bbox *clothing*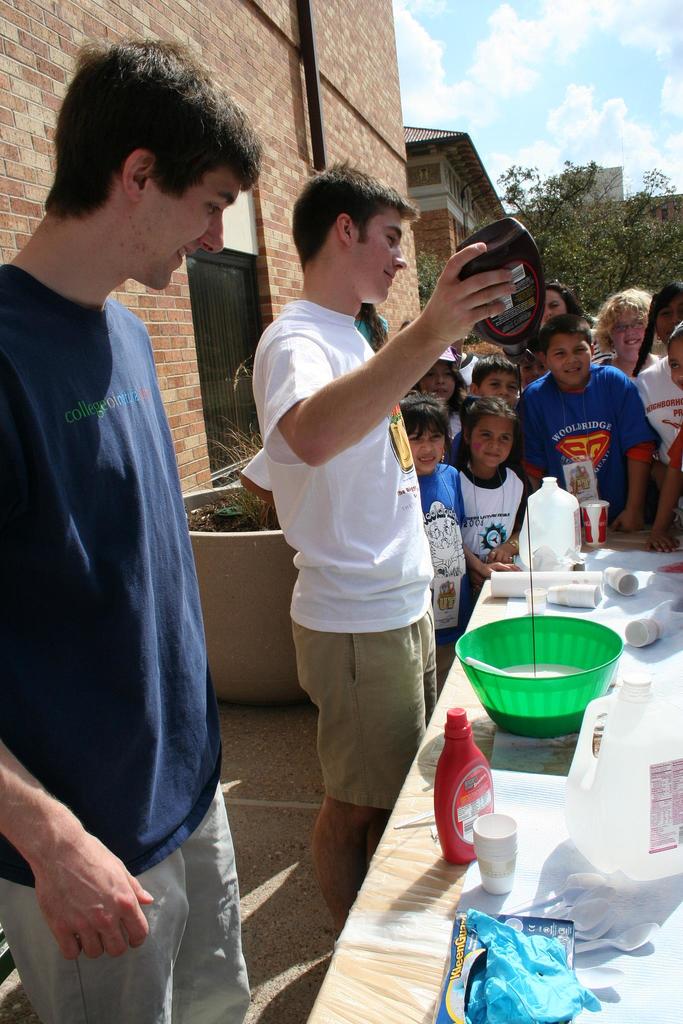
{"left": 438, "top": 396, "right": 468, "bottom": 445}
